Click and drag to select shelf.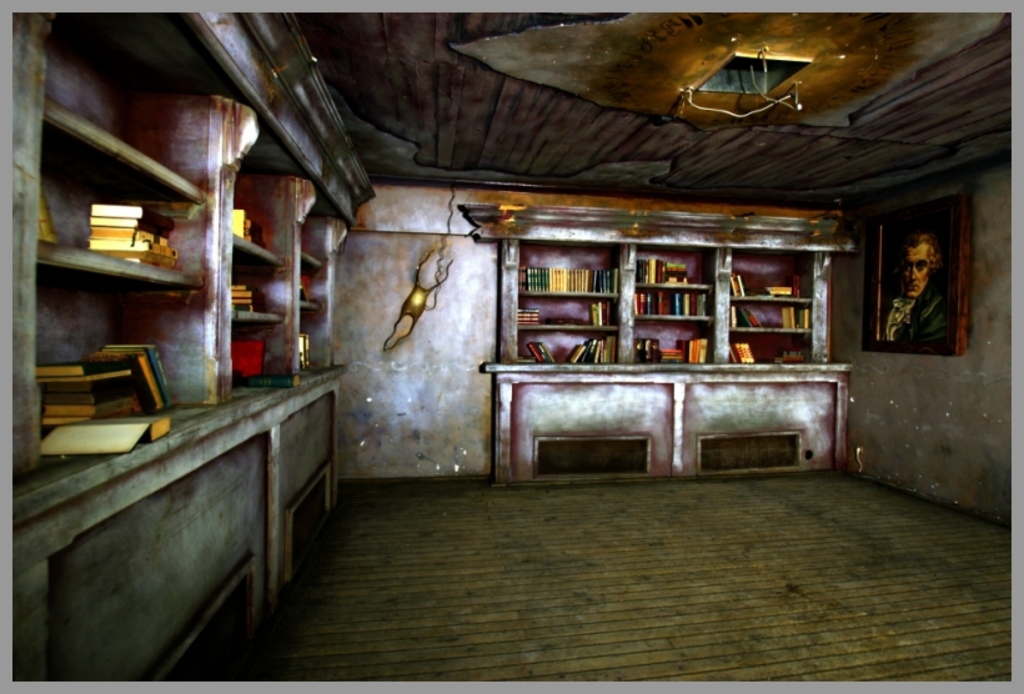
Selection: x1=40, y1=276, x2=224, y2=451.
